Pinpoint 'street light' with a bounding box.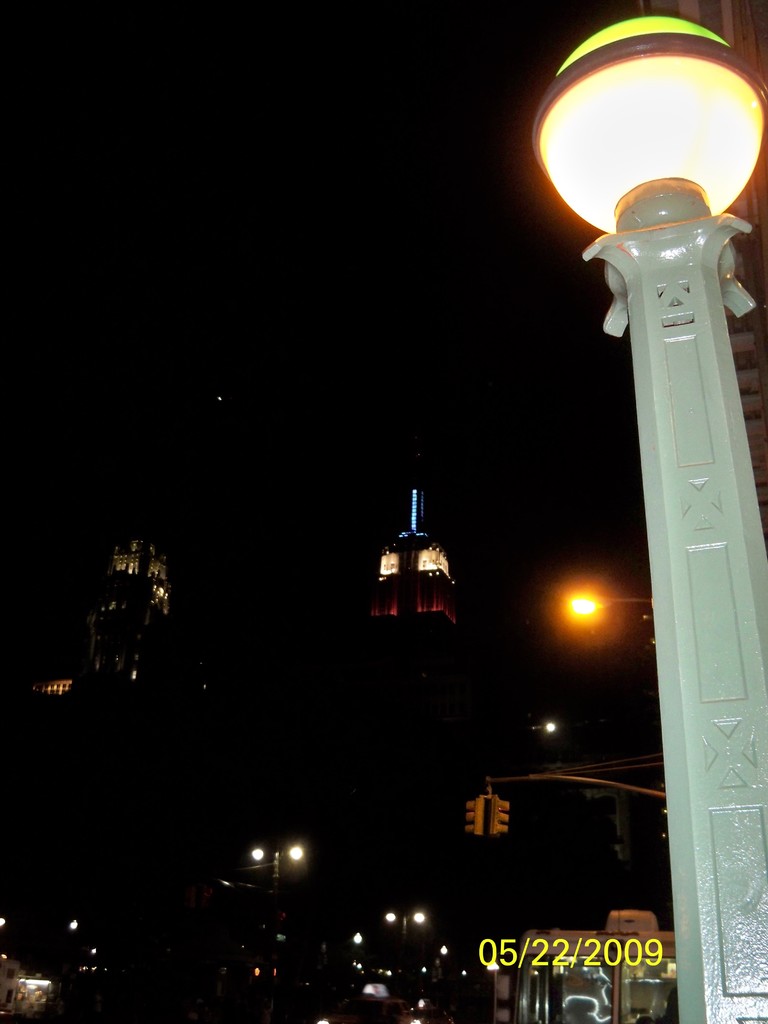
<bbox>546, 0, 767, 913</bbox>.
